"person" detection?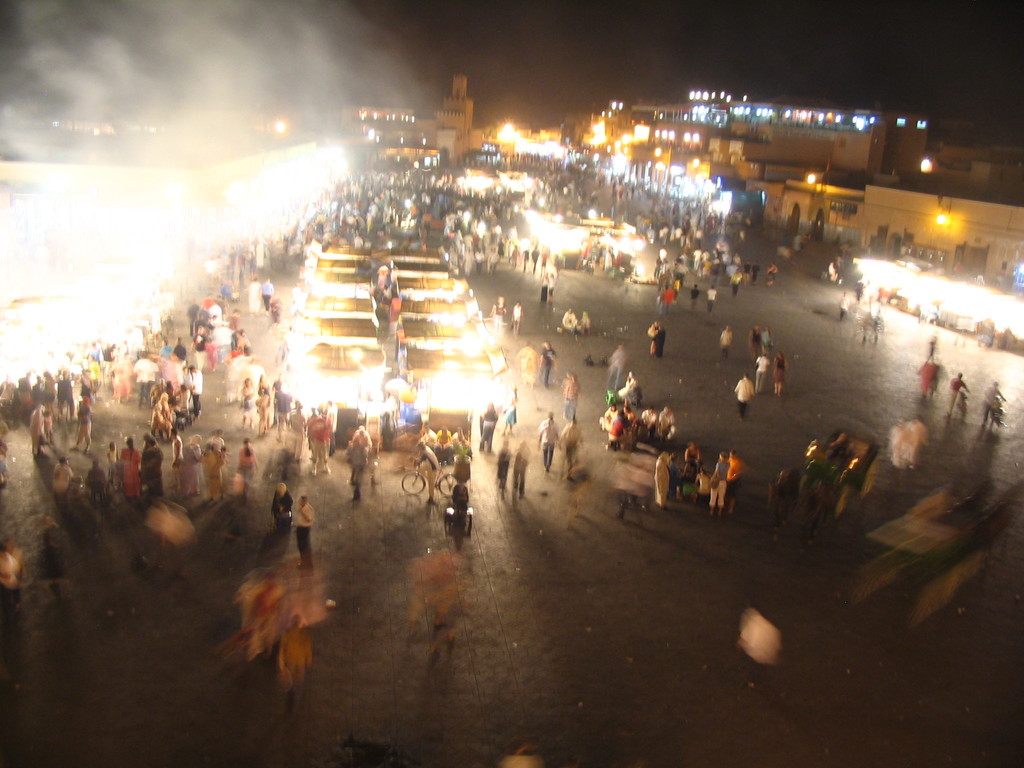
[left=735, top=375, right=754, bottom=420]
